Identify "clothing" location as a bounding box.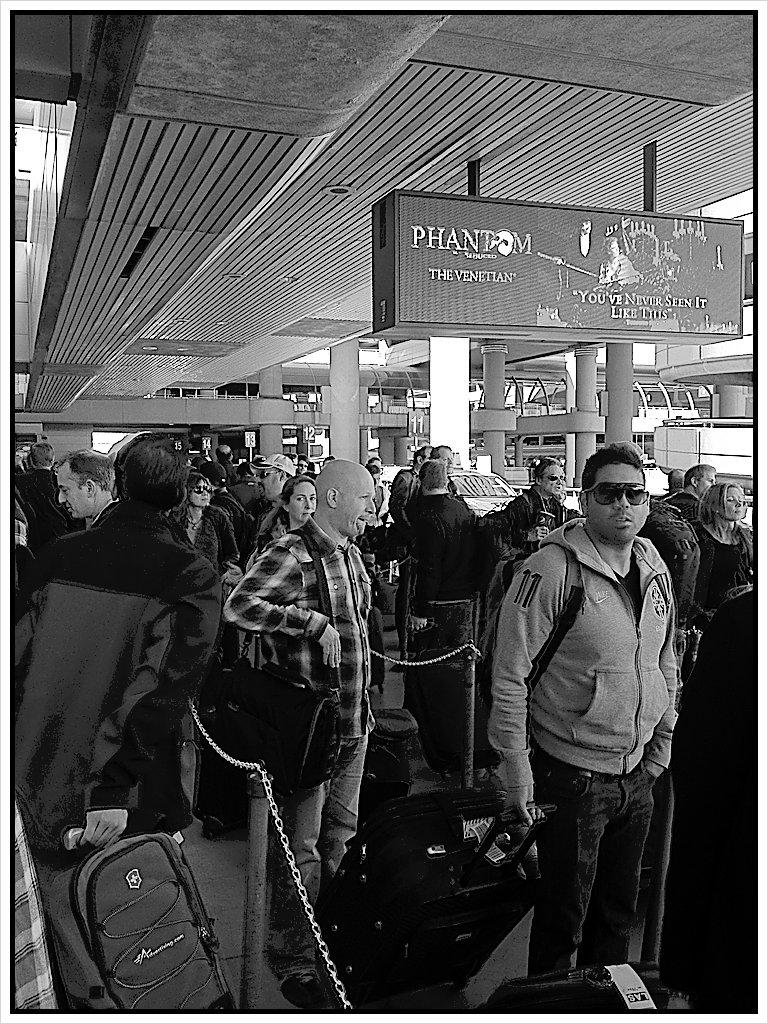
(2, 507, 227, 1007).
